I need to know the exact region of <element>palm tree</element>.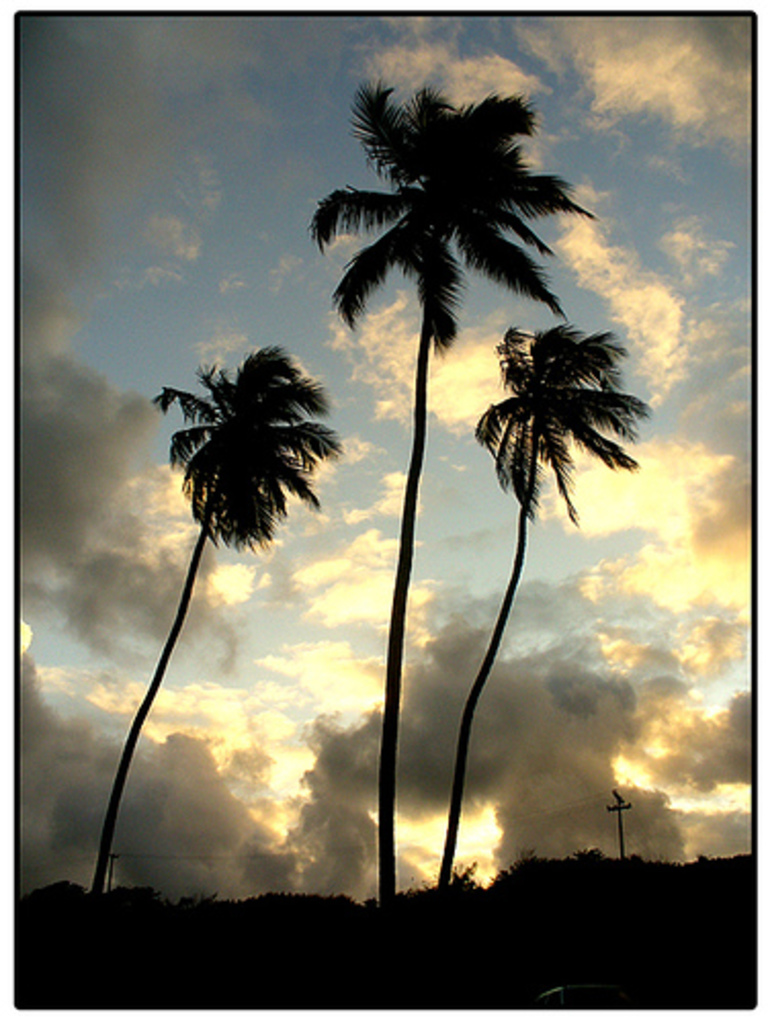
Region: [92,334,346,891].
